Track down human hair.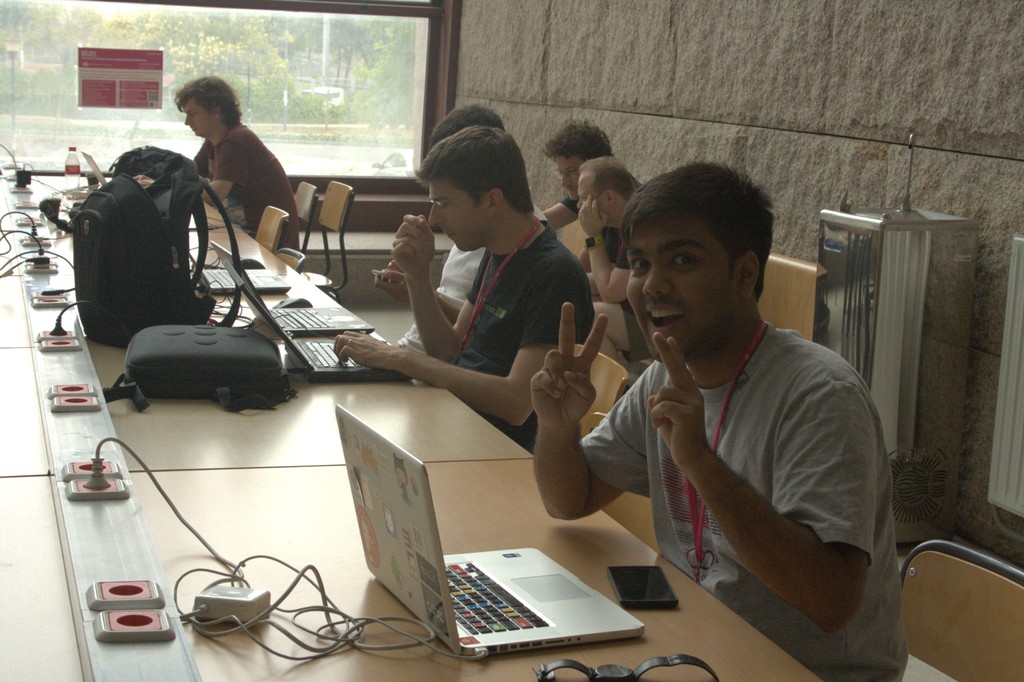
Tracked to l=543, t=120, r=616, b=159.
